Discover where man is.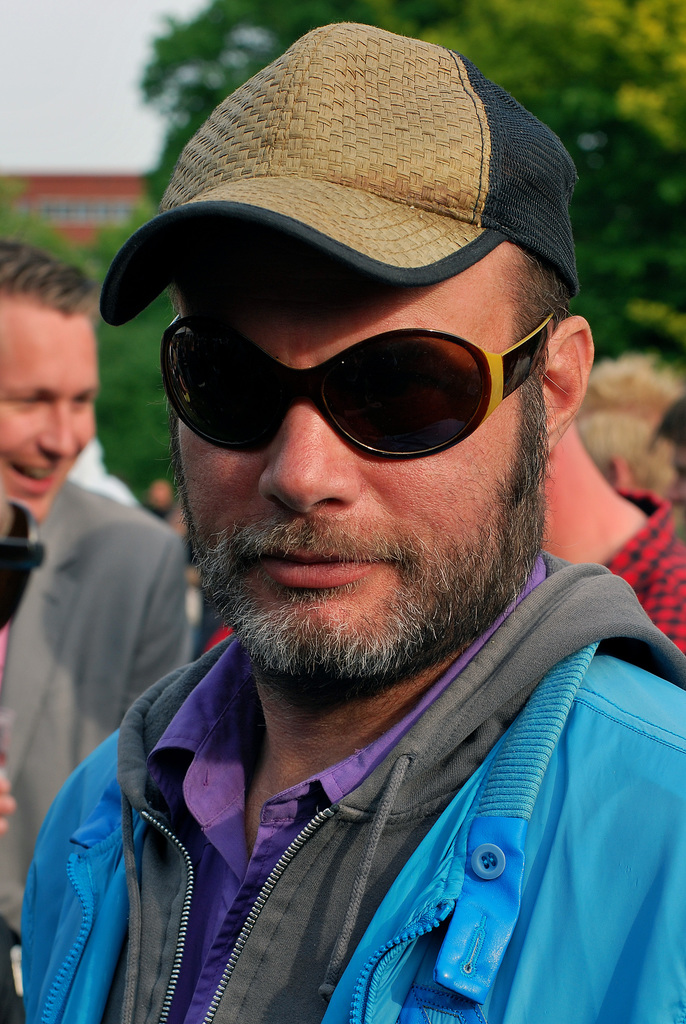
Discovered at 0/235/191/1023.
